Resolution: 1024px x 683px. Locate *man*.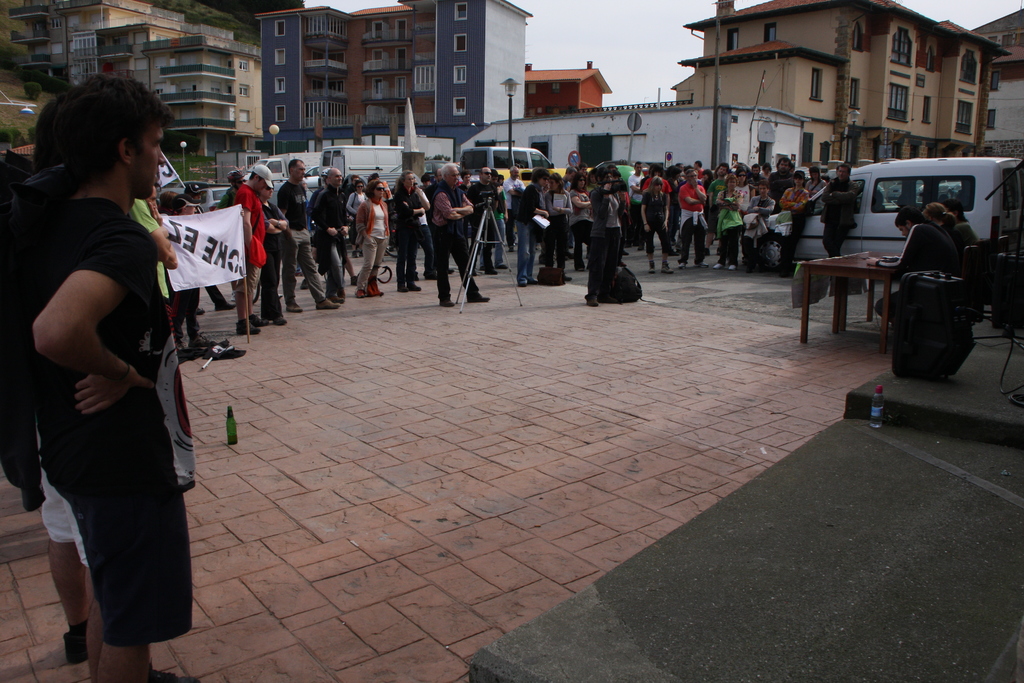
(x1=628, y1=156, x2=645, y2=245).
